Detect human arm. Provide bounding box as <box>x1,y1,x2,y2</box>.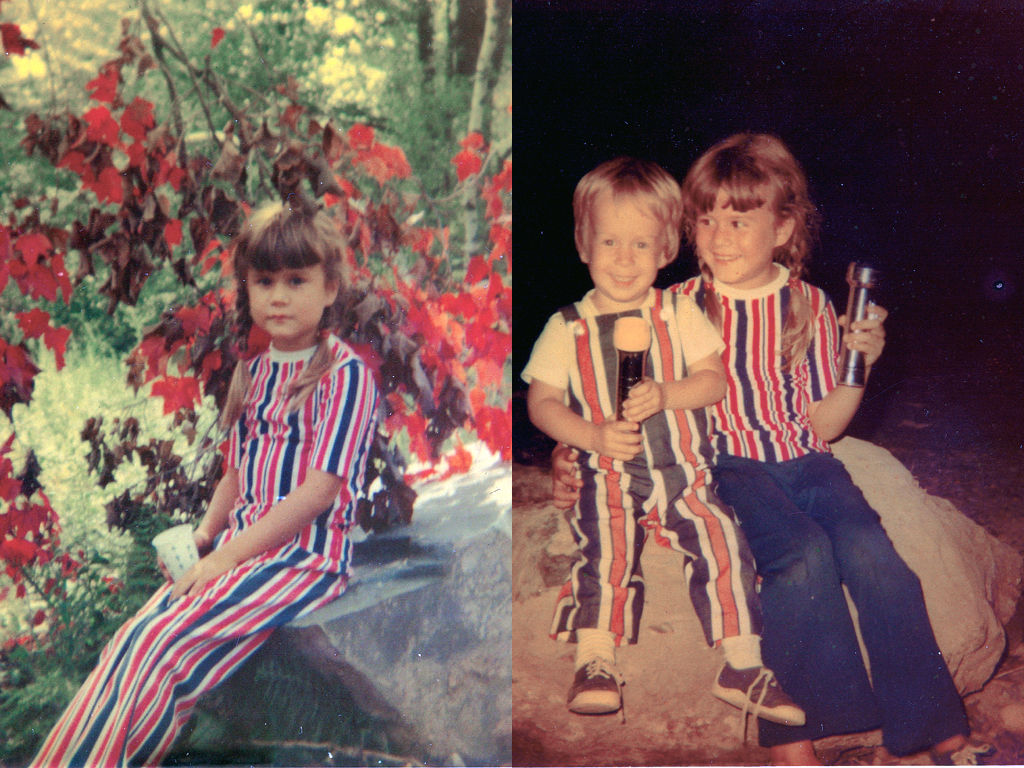
<box>622,296,728,429</box>.
